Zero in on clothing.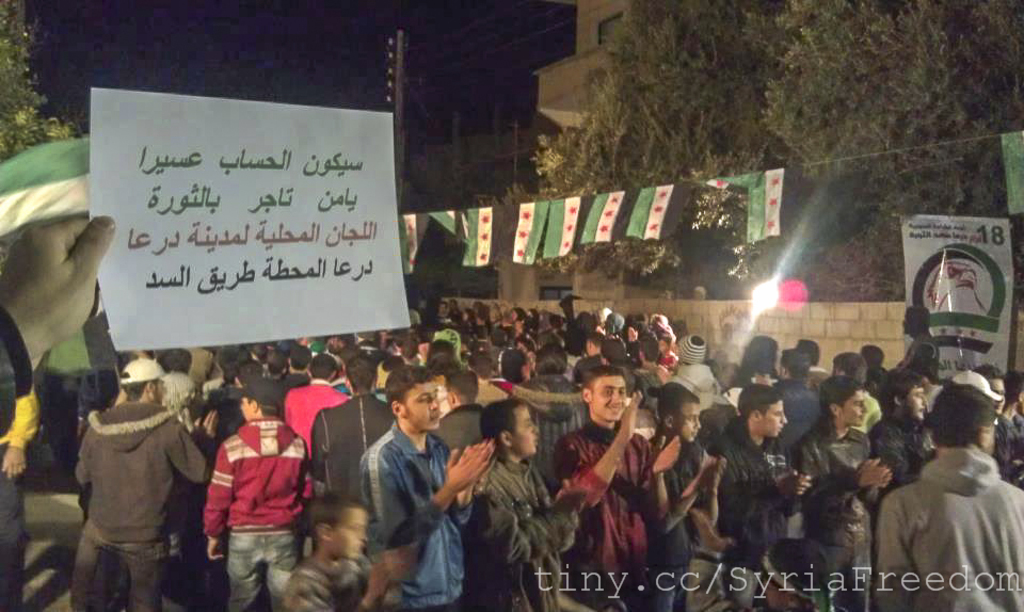
Zeroed in: box=[160, 370, 201, 426].
